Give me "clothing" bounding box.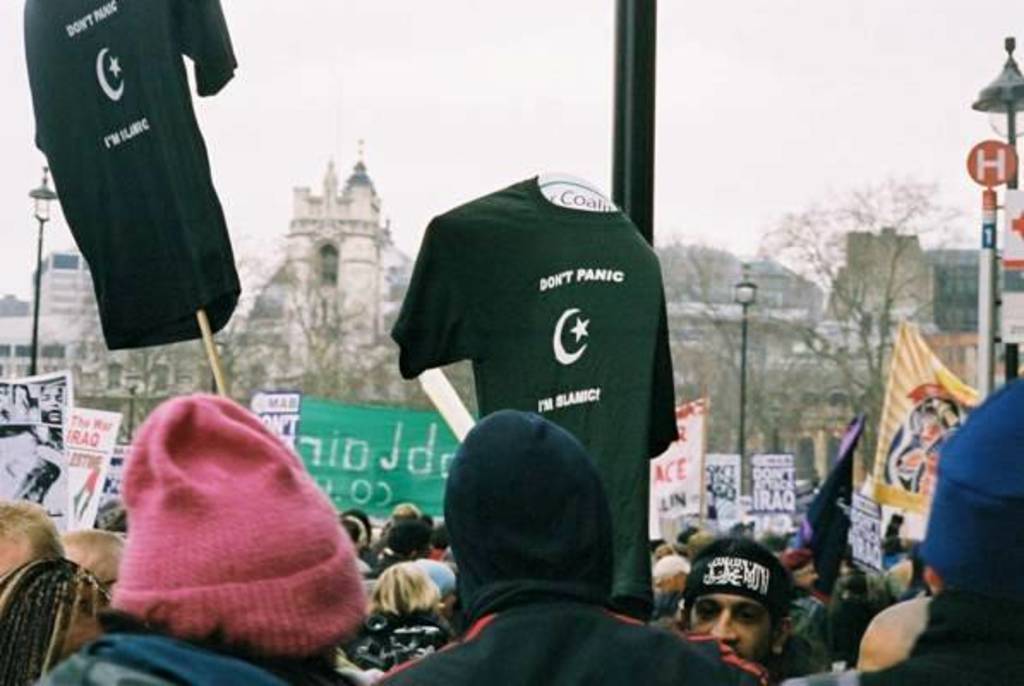
393, 170, 669, 611.
